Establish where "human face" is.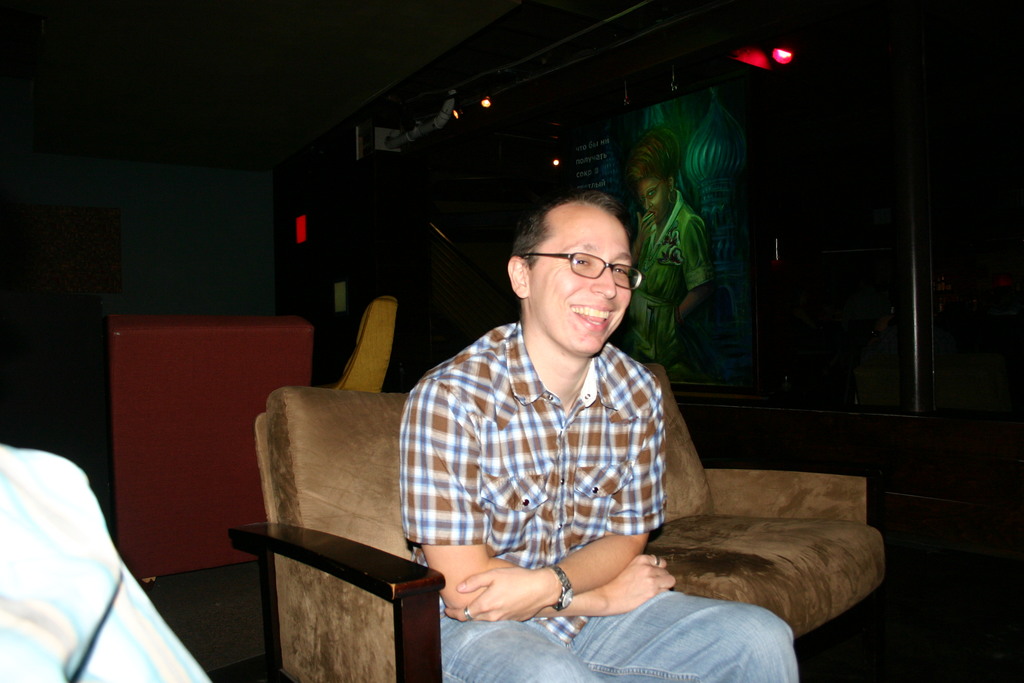
Established at bbox=(528, 204, 633, 357).
